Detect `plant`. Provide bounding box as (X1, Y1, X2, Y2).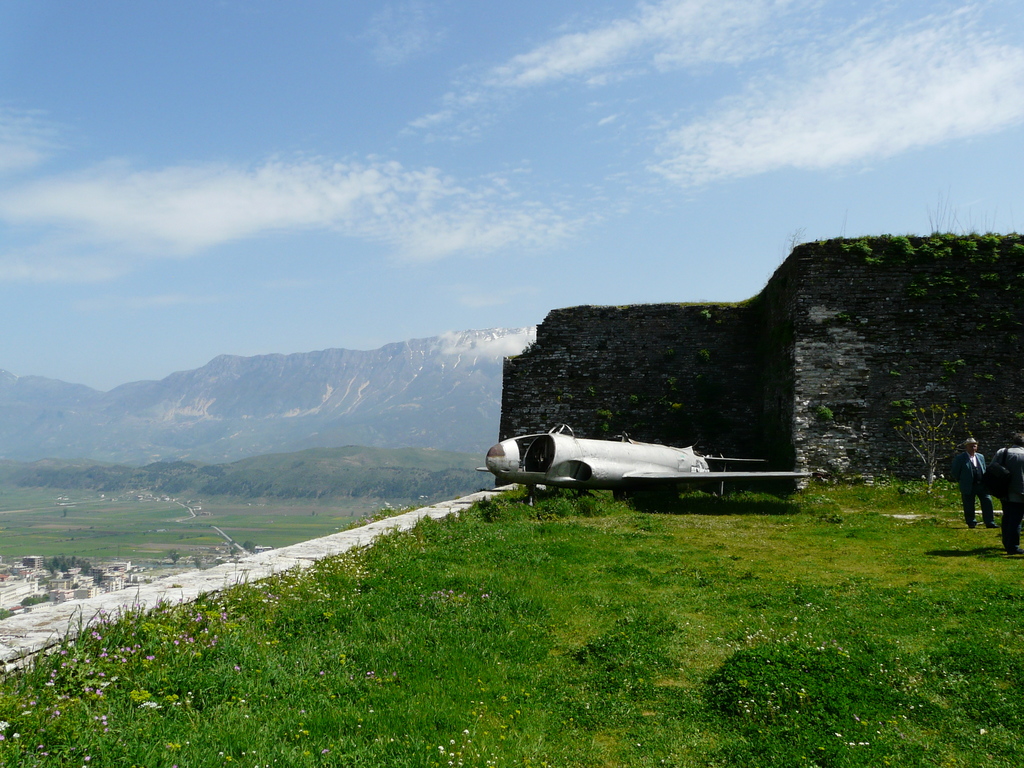
(629, 394, 641, 404).
